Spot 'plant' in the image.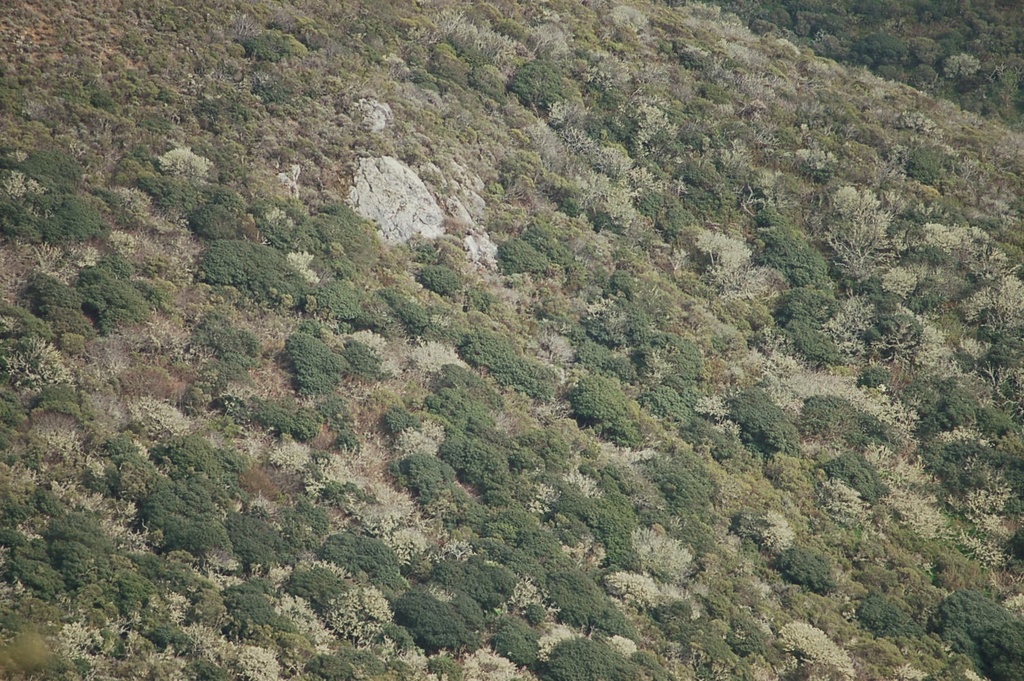
'plant' found at box(414, 265, 455, 300).
